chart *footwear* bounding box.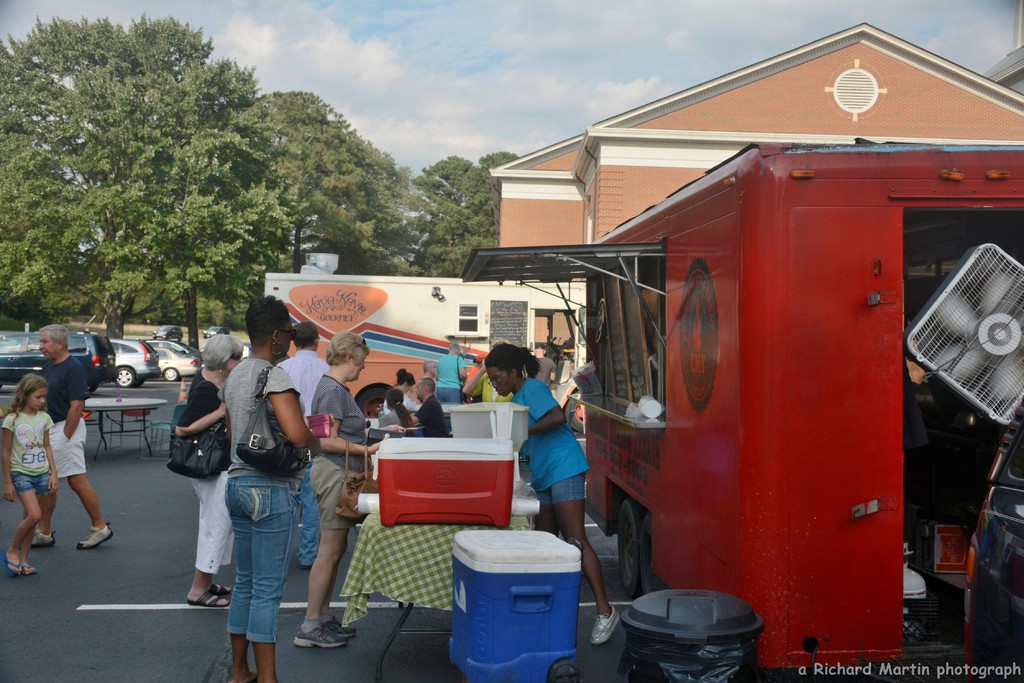
Charted: bbox=[16, 565, 40, 574].
